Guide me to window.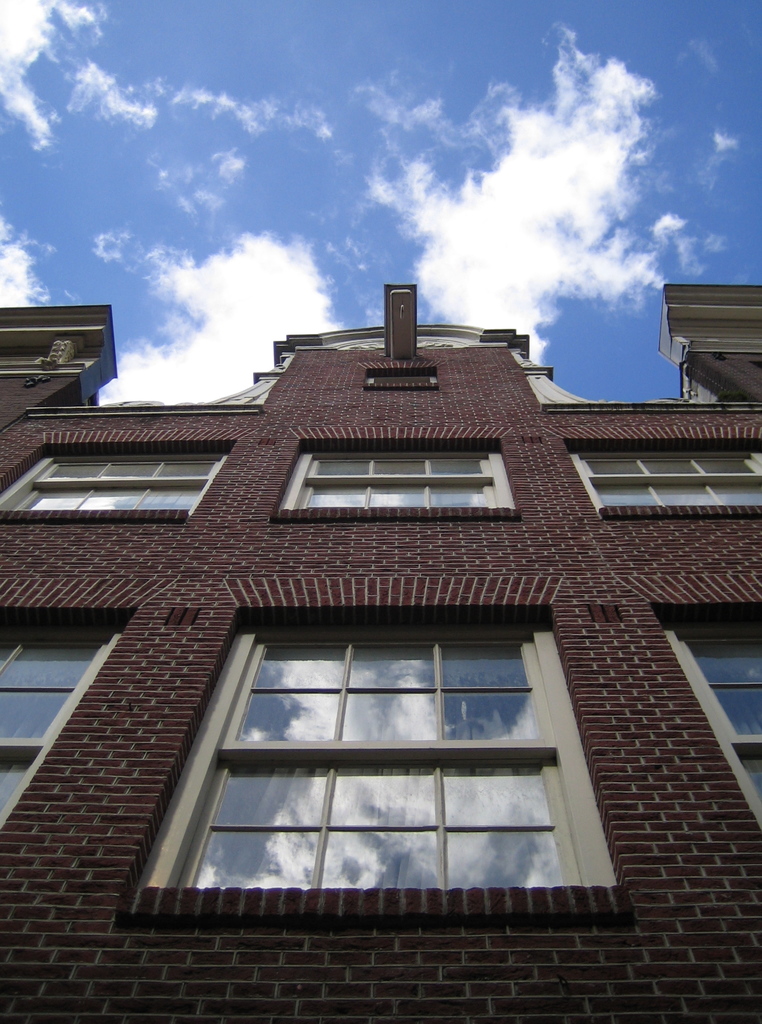
Guidance: [left=566, top=442, right=761, bottom=518].
